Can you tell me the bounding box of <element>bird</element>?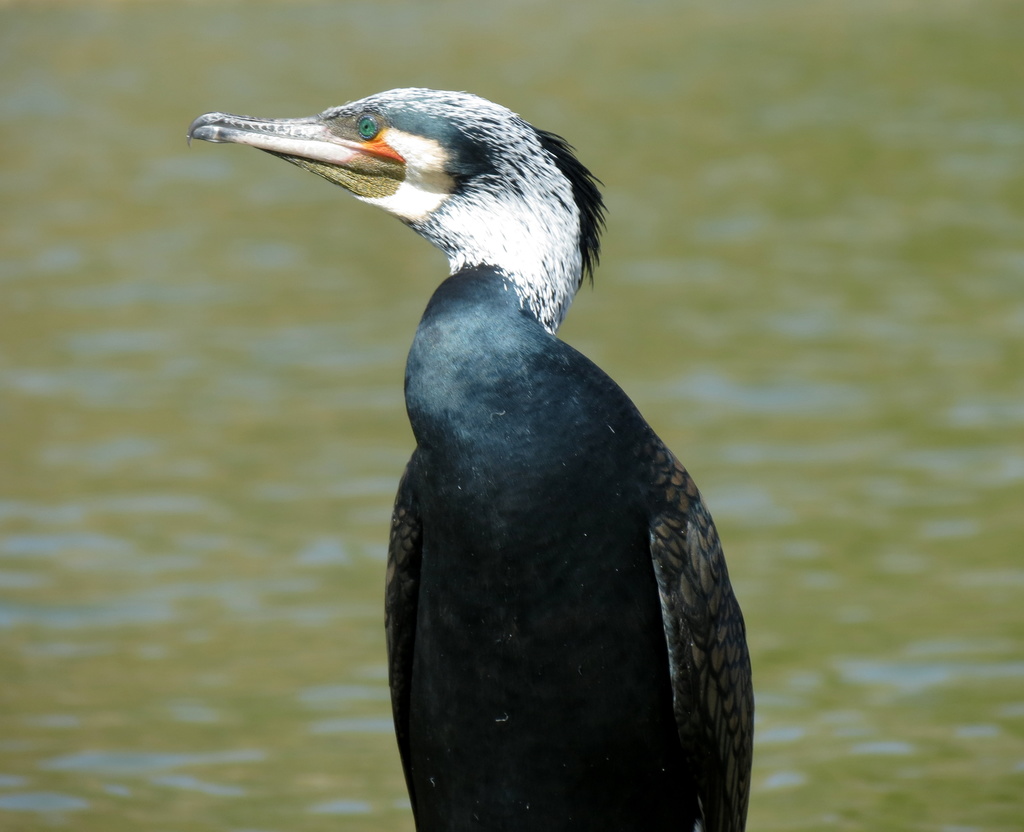
{"left": 192, "top": 85, "right": 745, "bottom": 831}.
